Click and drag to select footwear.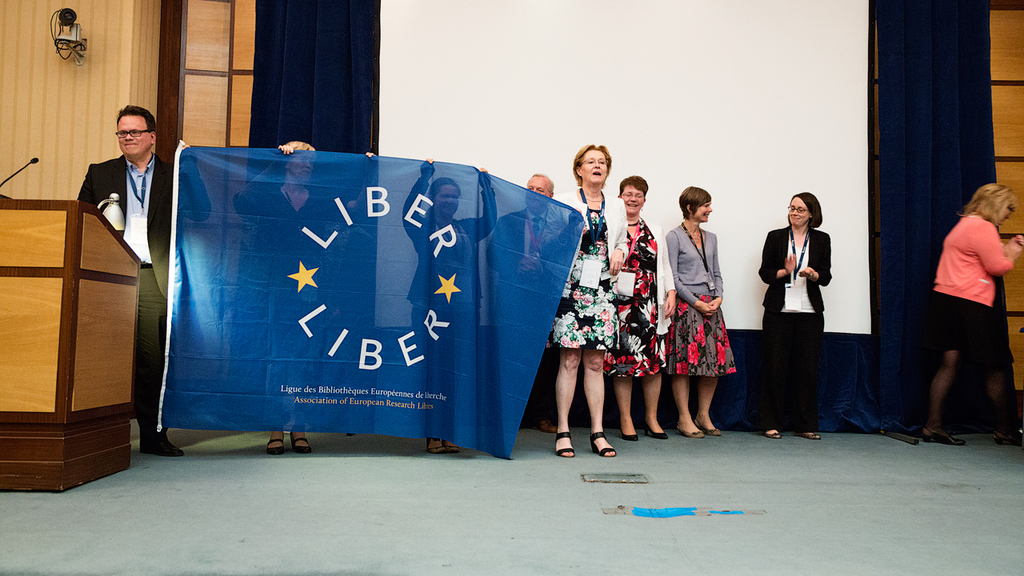
Selection: 288,433,310,454.
